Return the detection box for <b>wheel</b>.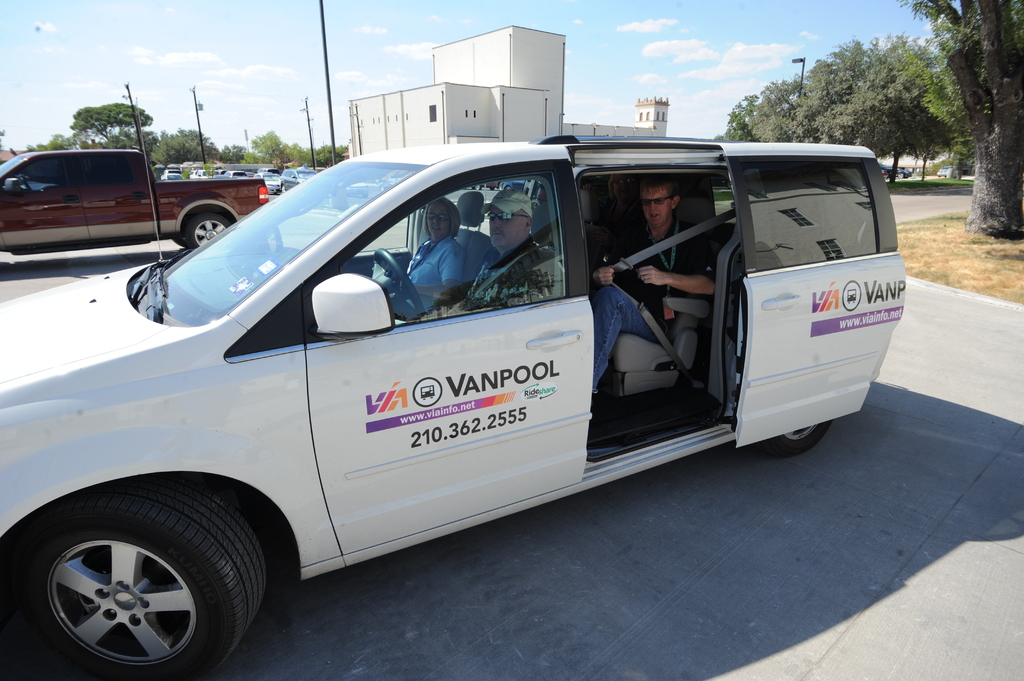
x1=727, y1=182, x2=732, y2=190.
